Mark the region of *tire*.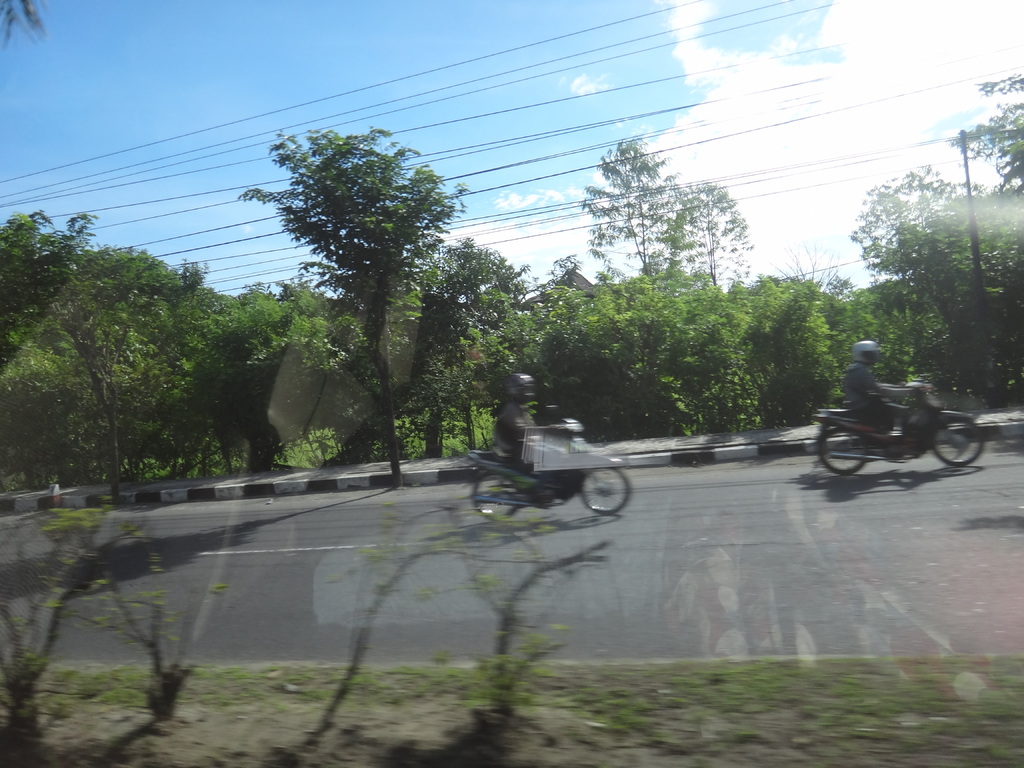
Region: box(582, 458, 634, 516).
